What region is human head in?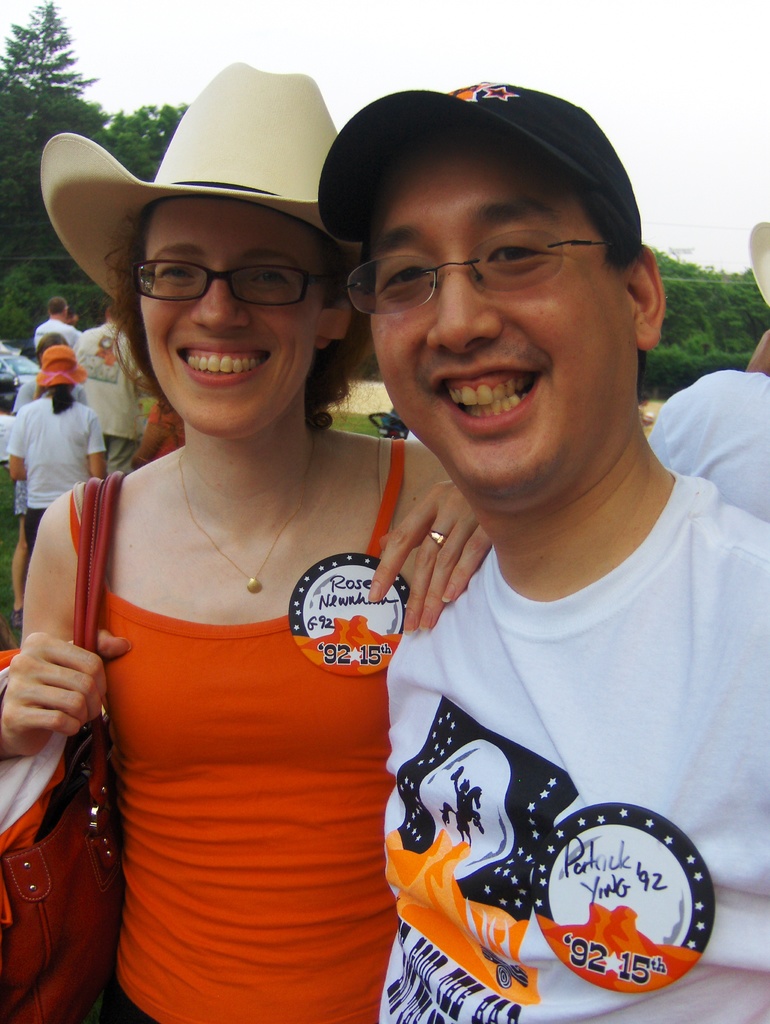
pyautogui.locateOnScreen(123, 194, 353, 438).
